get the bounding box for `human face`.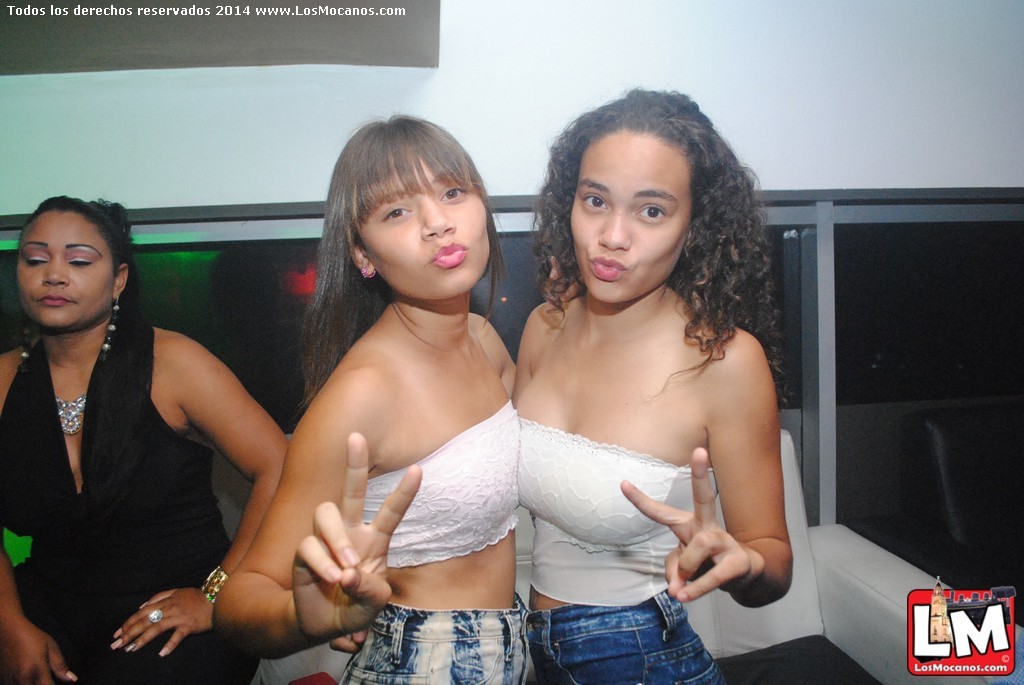
rect(15, 206, 110, 329).
